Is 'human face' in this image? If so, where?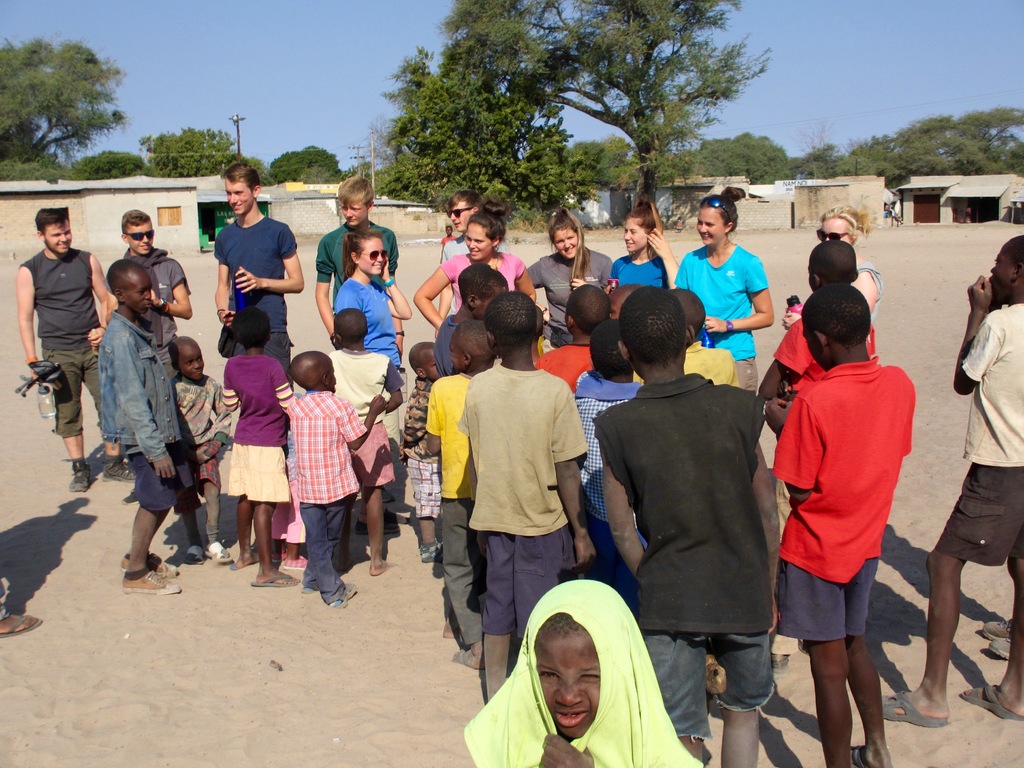
Yes, at locate(466, 223, 492, 260).
